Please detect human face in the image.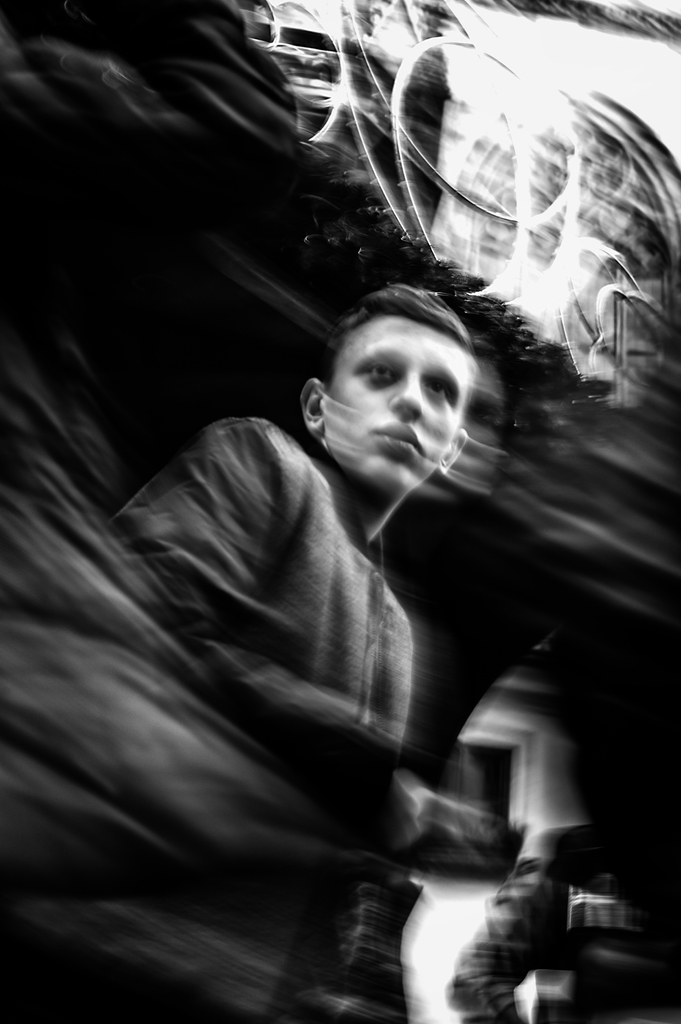
bbox(320, 305, 476, 484).
